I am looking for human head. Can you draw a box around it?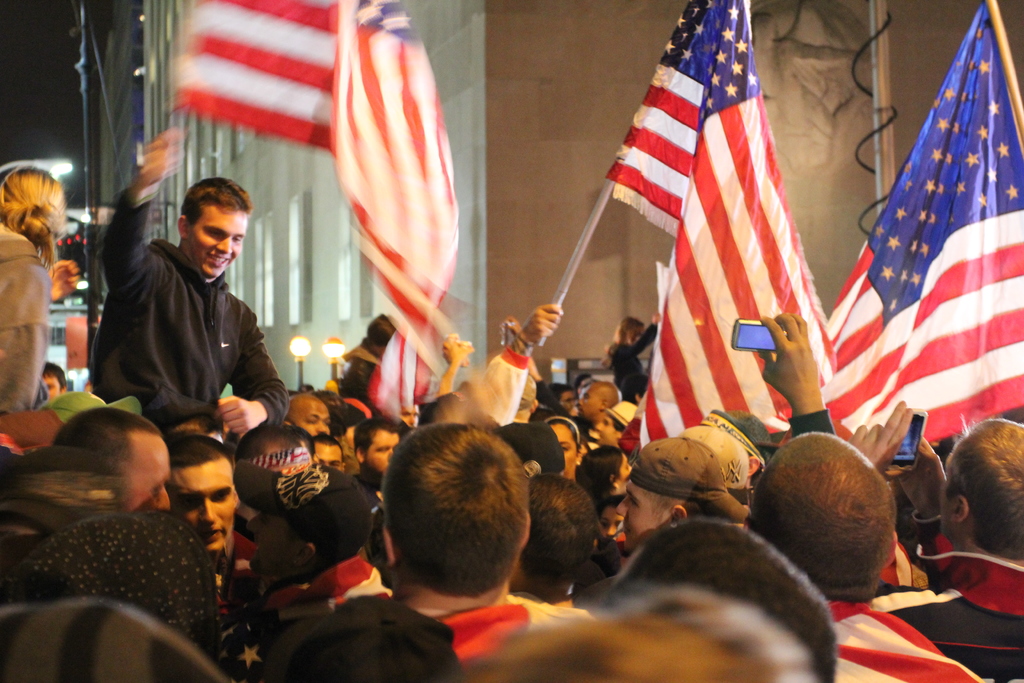
Sure, the bounding box is 598,498,631,546.
